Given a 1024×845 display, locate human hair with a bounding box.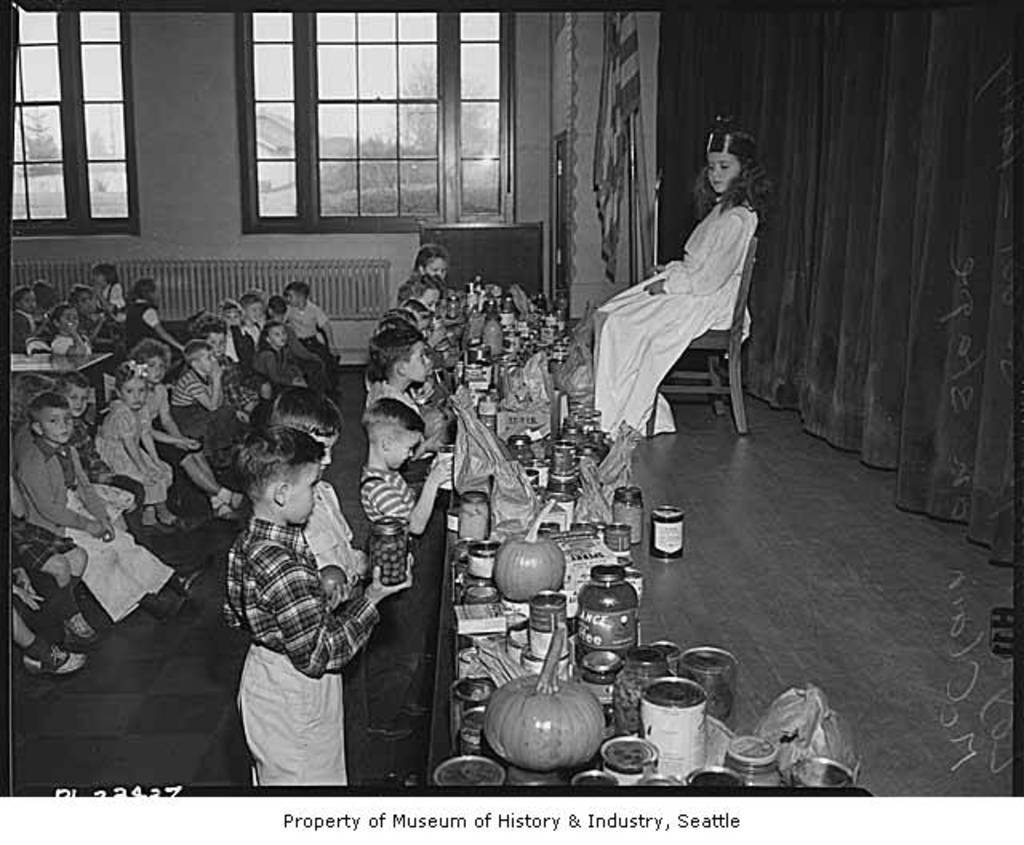
Located: select_region(93, 258, 118, 288).
